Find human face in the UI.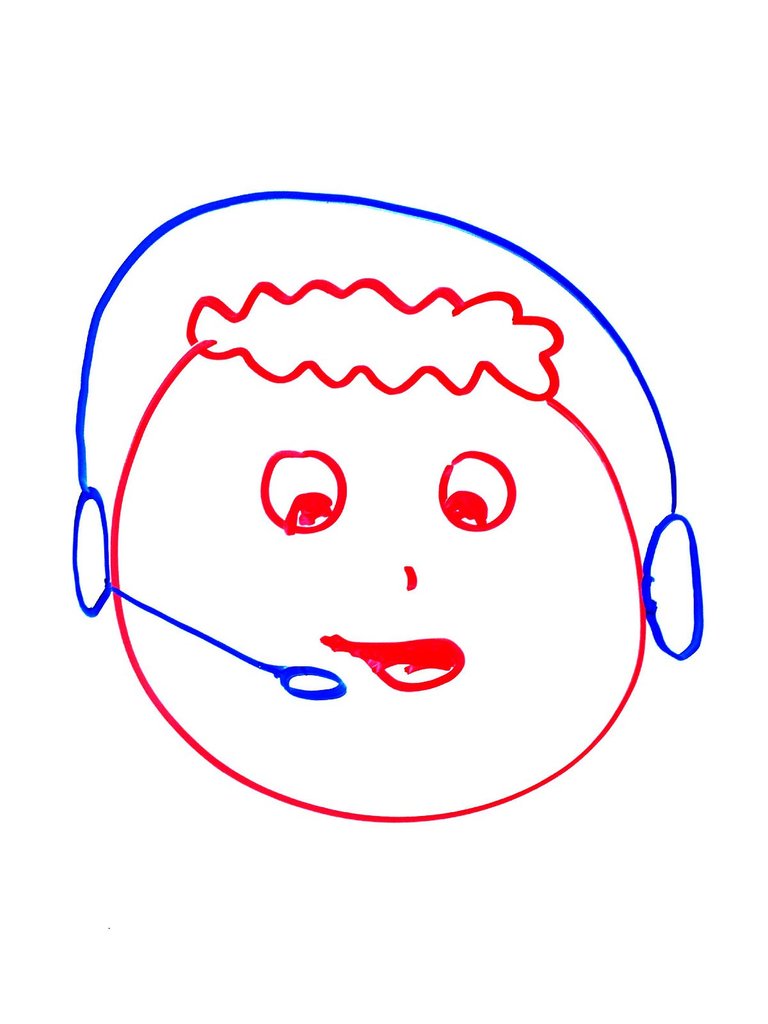
UI element at bbox=(117, 353, 641, 820).
